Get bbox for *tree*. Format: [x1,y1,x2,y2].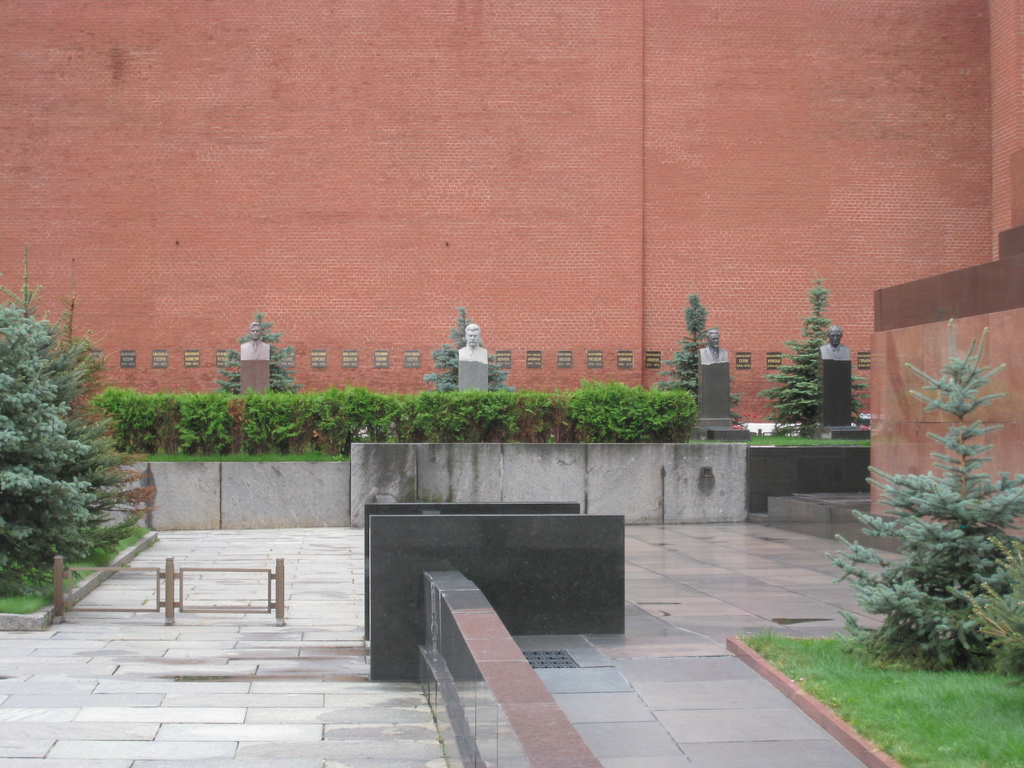
[760,275,868,431].
